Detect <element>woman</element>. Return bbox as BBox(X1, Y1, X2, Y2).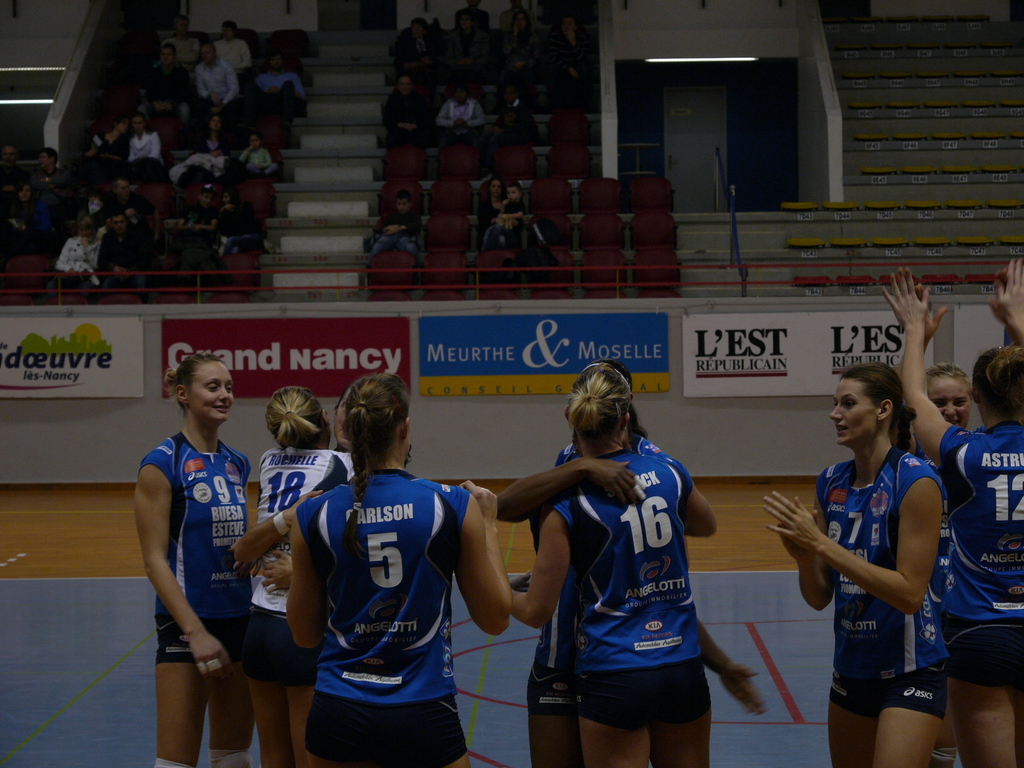
BBox(524, 362, 771, 767).
